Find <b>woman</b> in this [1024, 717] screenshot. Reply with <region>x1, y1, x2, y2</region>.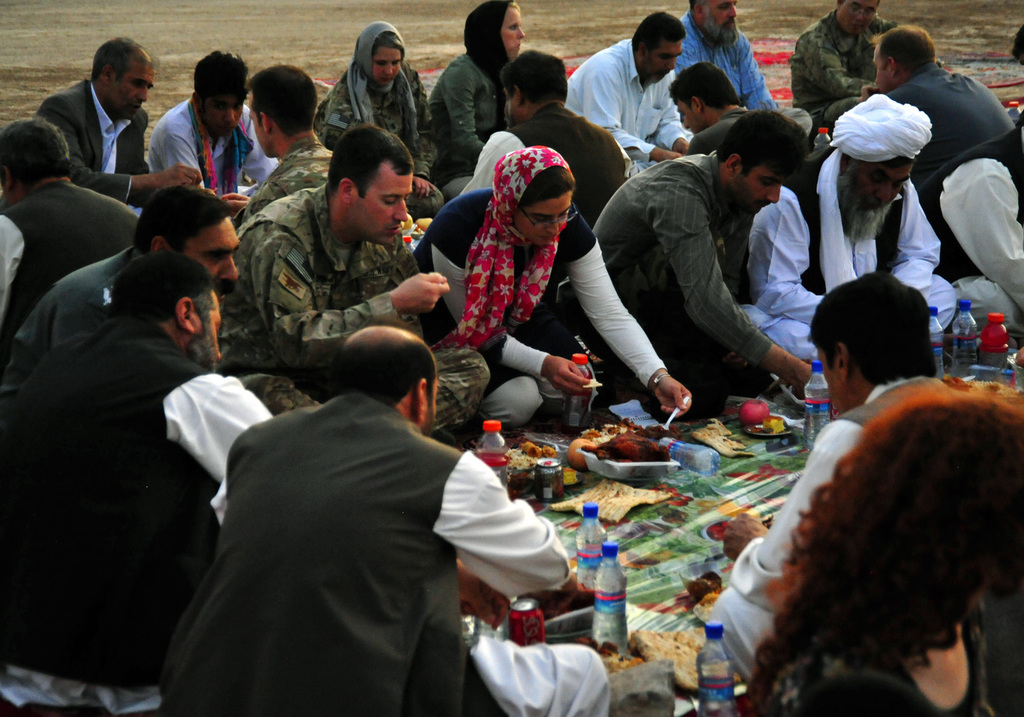
<region>723, 379, 1023, 716</region>.
